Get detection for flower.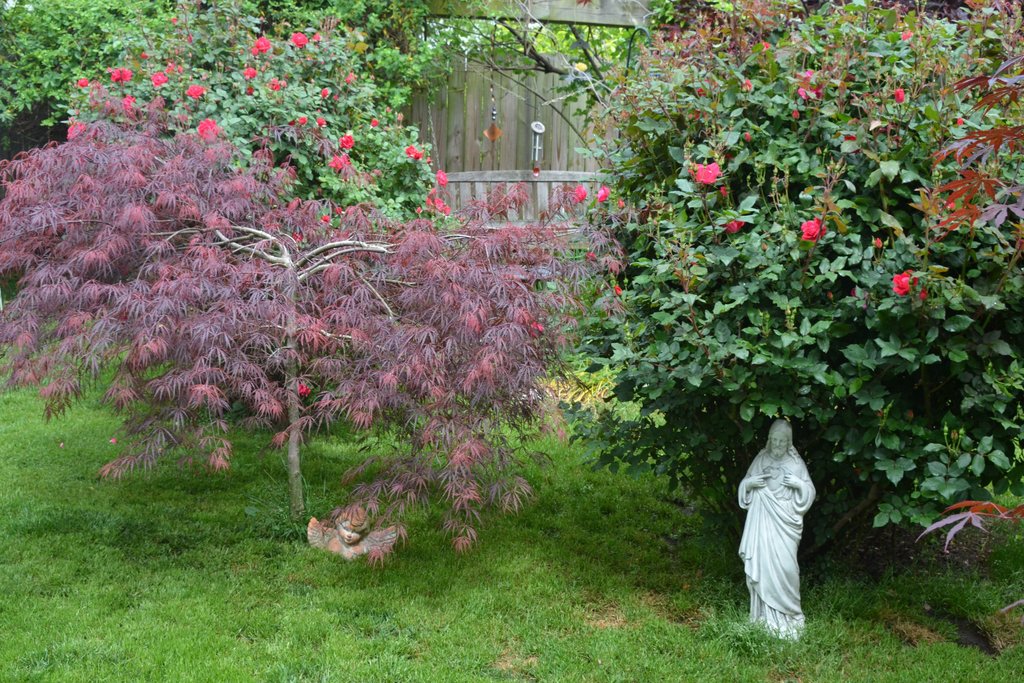
Detection: [x1=846, y1=136, x2=863, y2=153].
